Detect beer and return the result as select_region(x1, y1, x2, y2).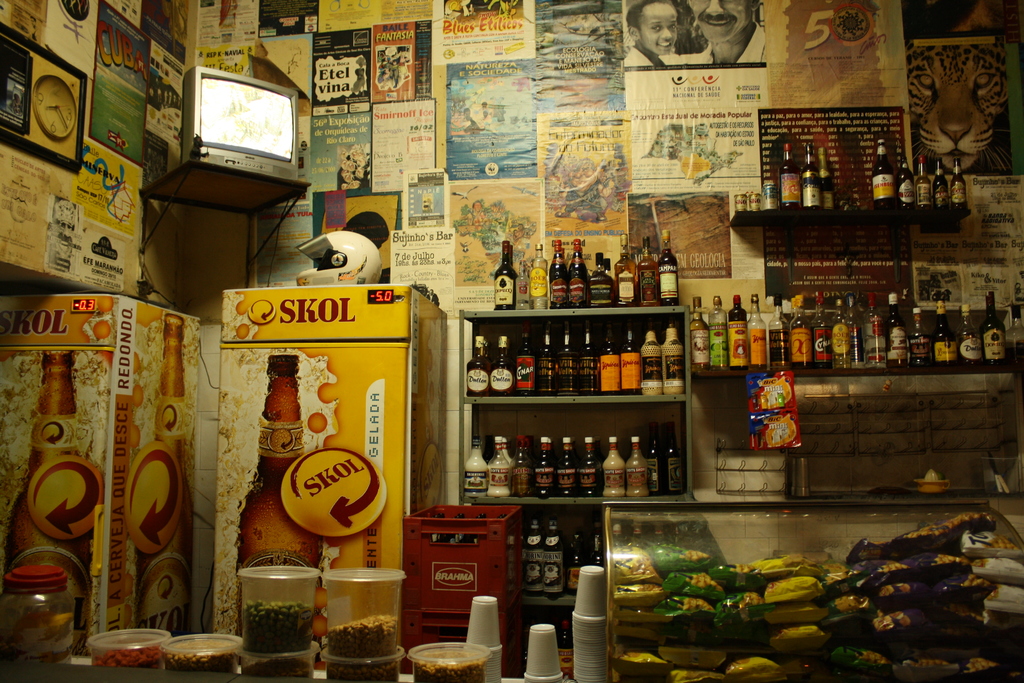
select_region(768, 295, 785, 358).
